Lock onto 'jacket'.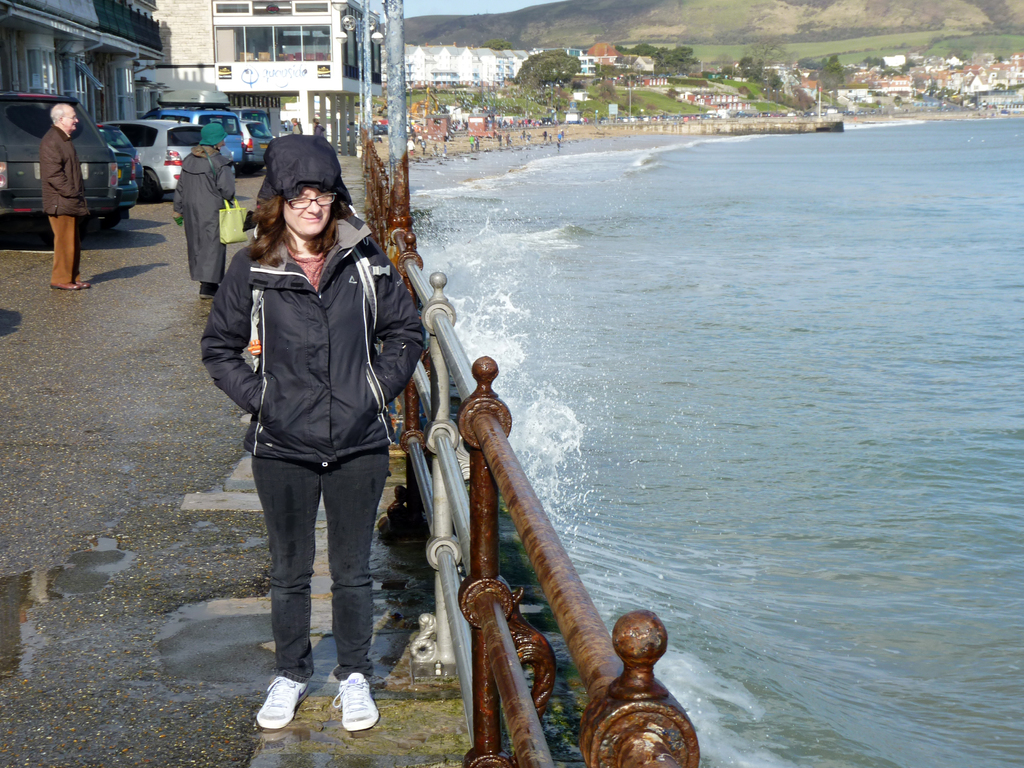
Locked: (x1=38, y1=121, x2=93, y2=215).
